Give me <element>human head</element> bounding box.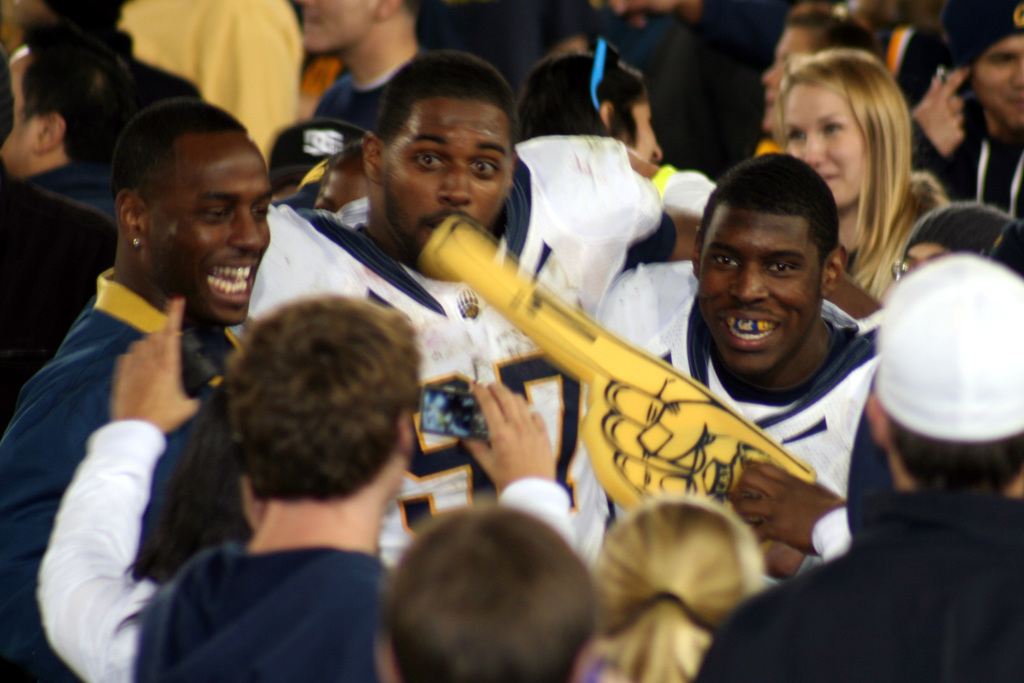
detection(690, 152, 847, 372).
